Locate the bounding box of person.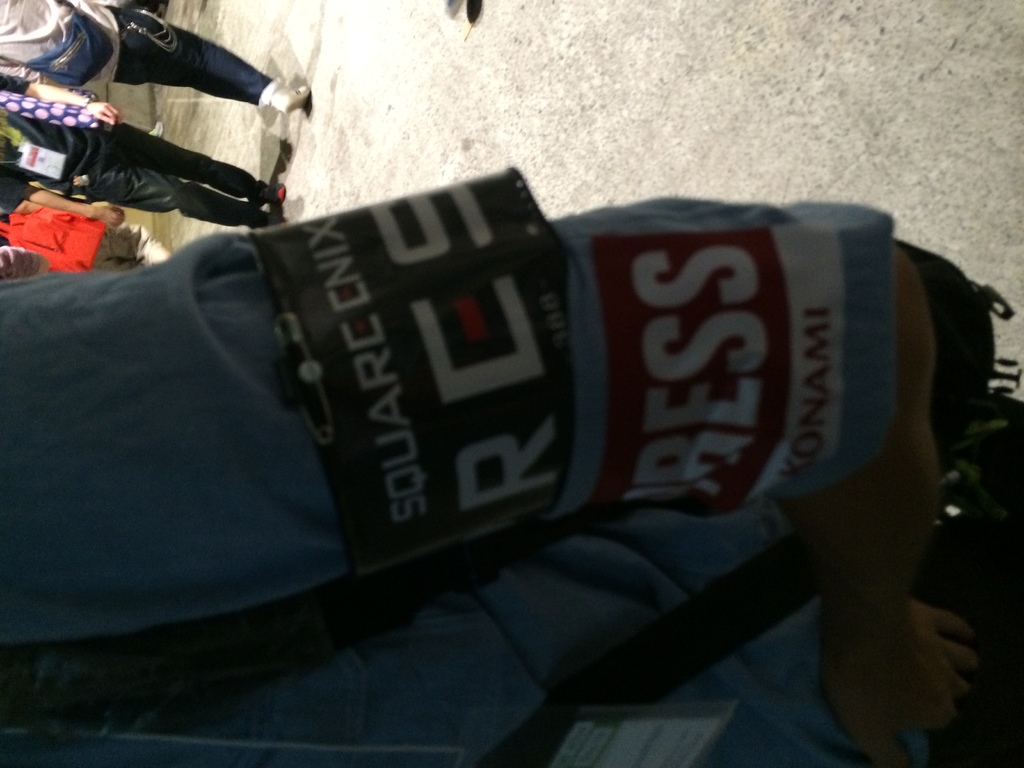
Bounding box: (left=0, top=246, right=49, bottom=282).
